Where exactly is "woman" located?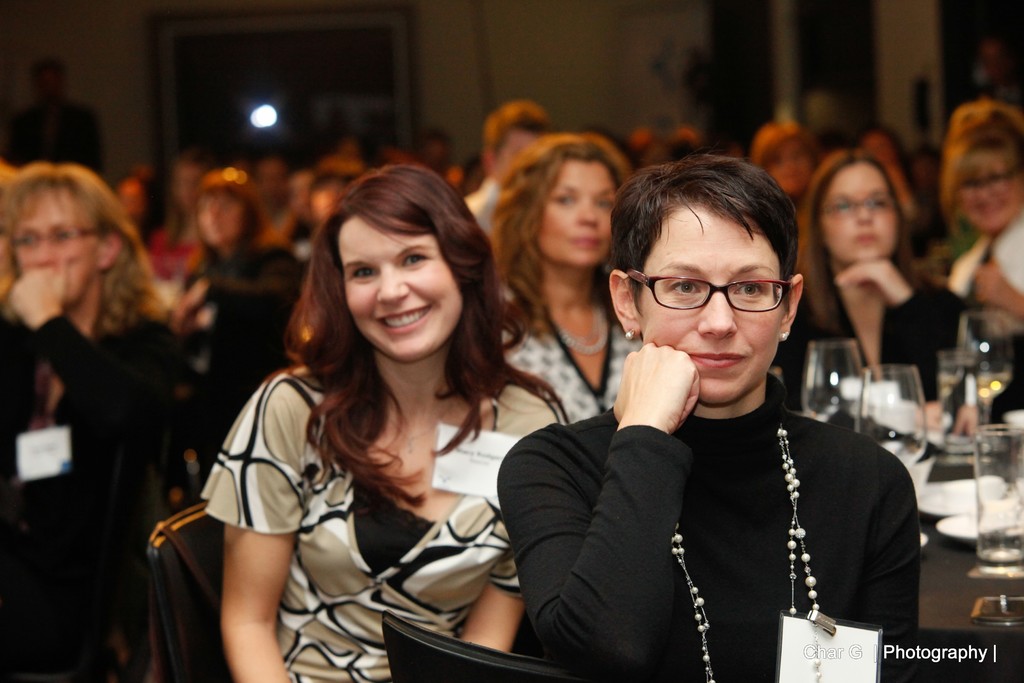
Its bounding box is left=766, top=154, right=975, bottom=409.
